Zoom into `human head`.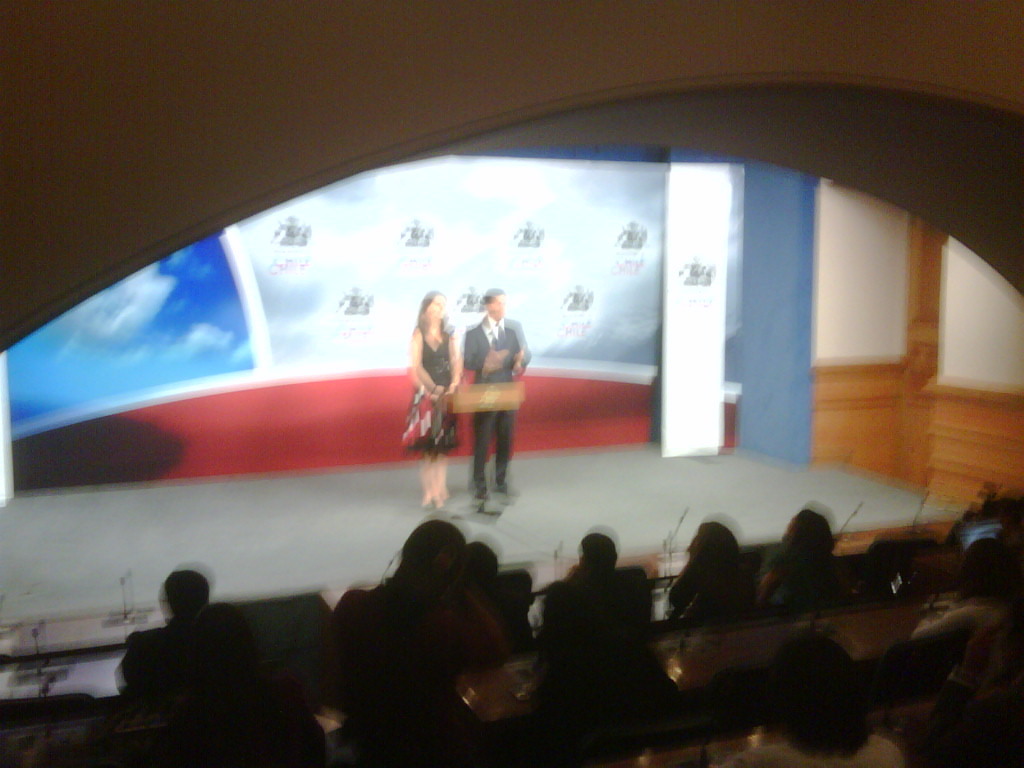
Zoom target: (477,284,504,322).
